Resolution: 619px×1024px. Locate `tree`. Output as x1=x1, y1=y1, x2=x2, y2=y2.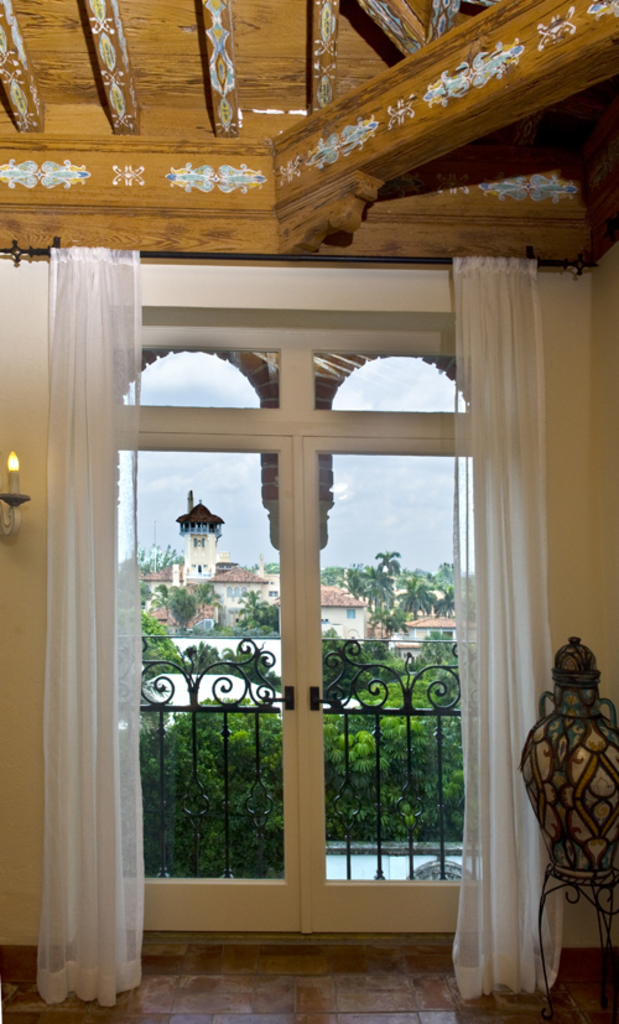
x1=227, y1=583, x2=286, y2=640.
